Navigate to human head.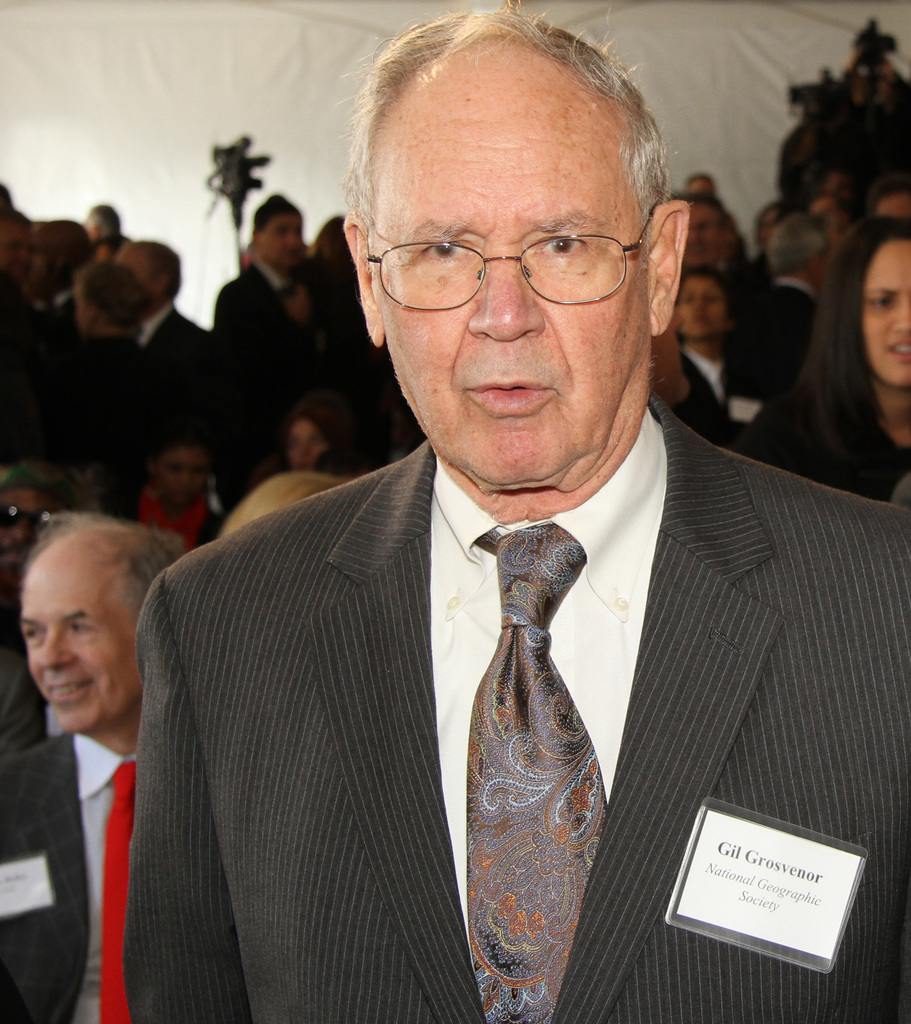
Navigation target: bbox=[0, 463, 78, 559].
